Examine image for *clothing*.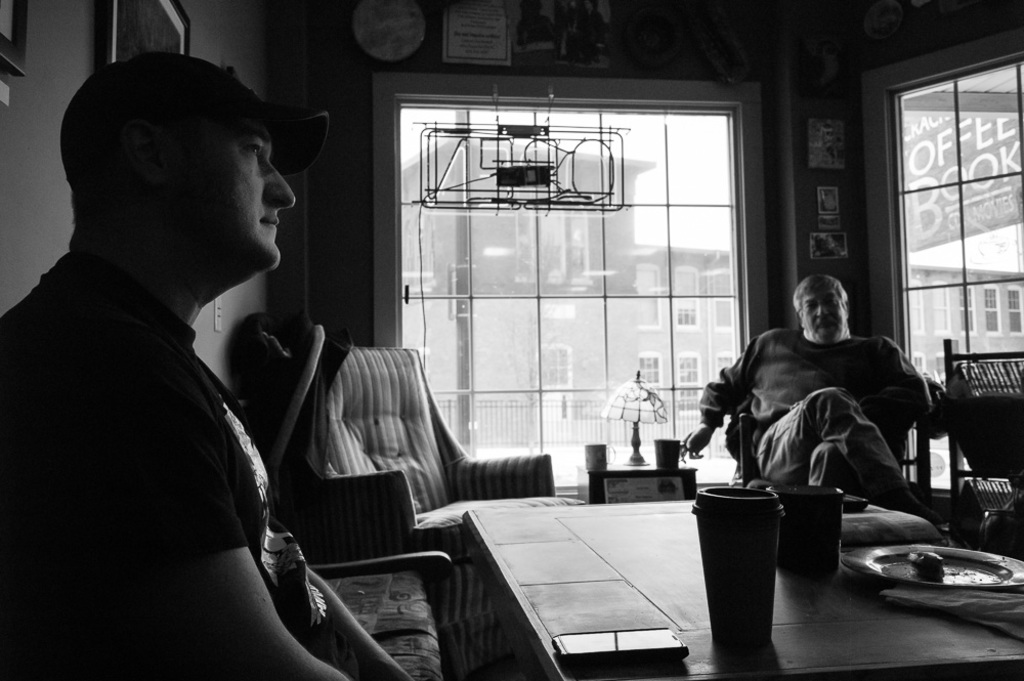
Examination result: {"left": 694, "top": 291, "right": 953, "bottom": 534}.
